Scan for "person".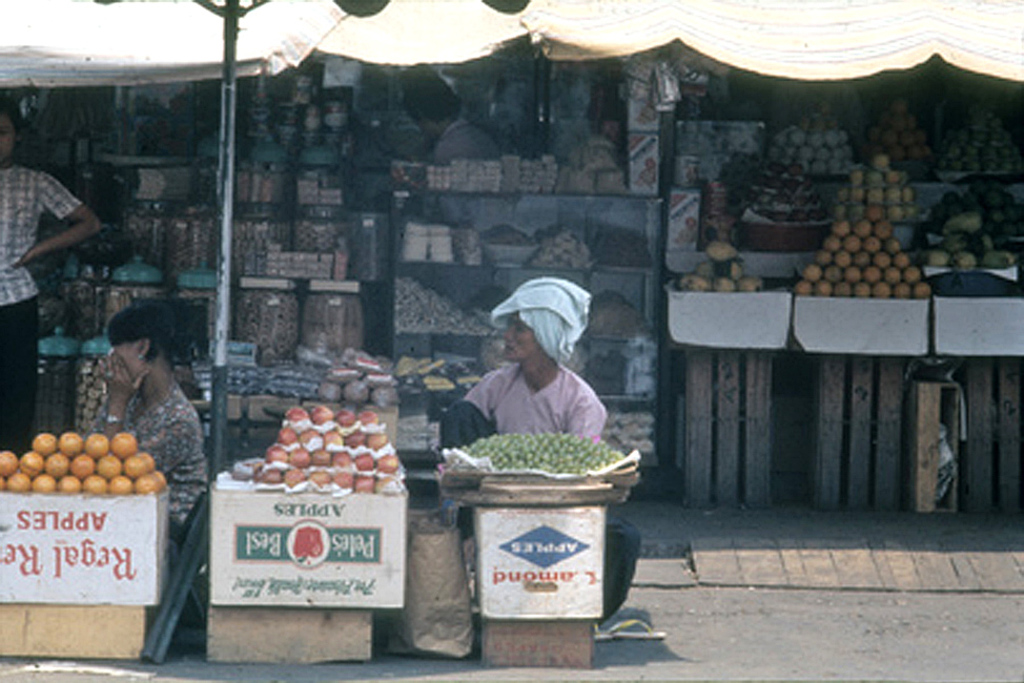
Scan result: x1=454, y1=271, x2=618, y2=505.
